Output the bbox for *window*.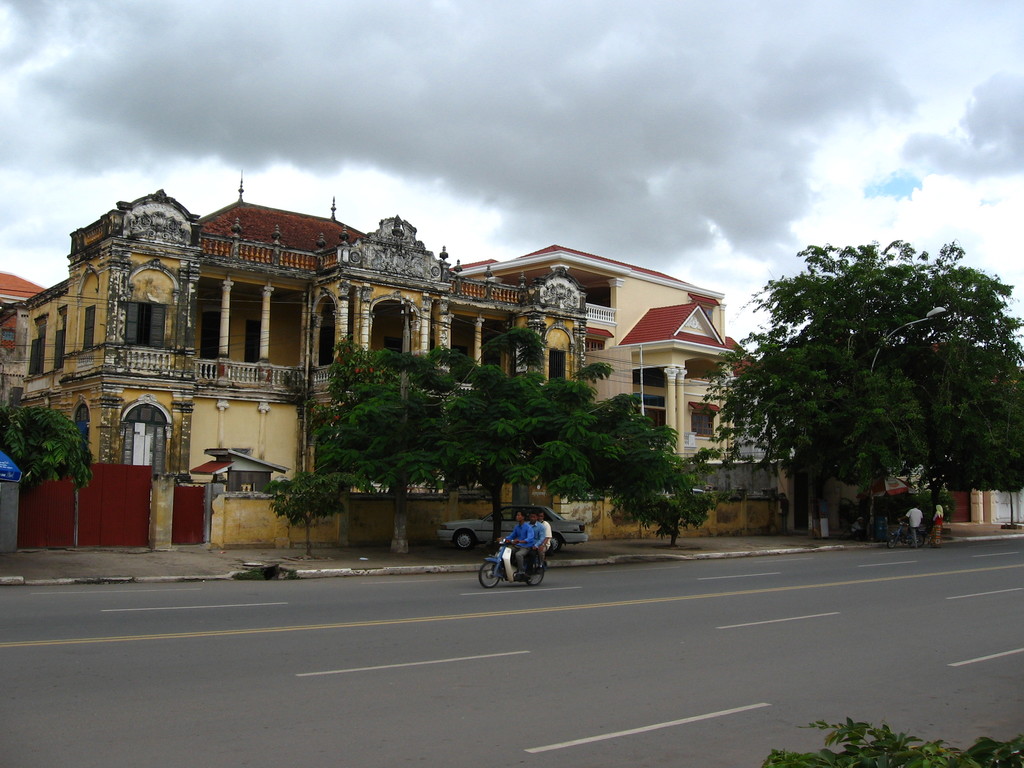
[left=585, top=337, right=607, bottom=351].
